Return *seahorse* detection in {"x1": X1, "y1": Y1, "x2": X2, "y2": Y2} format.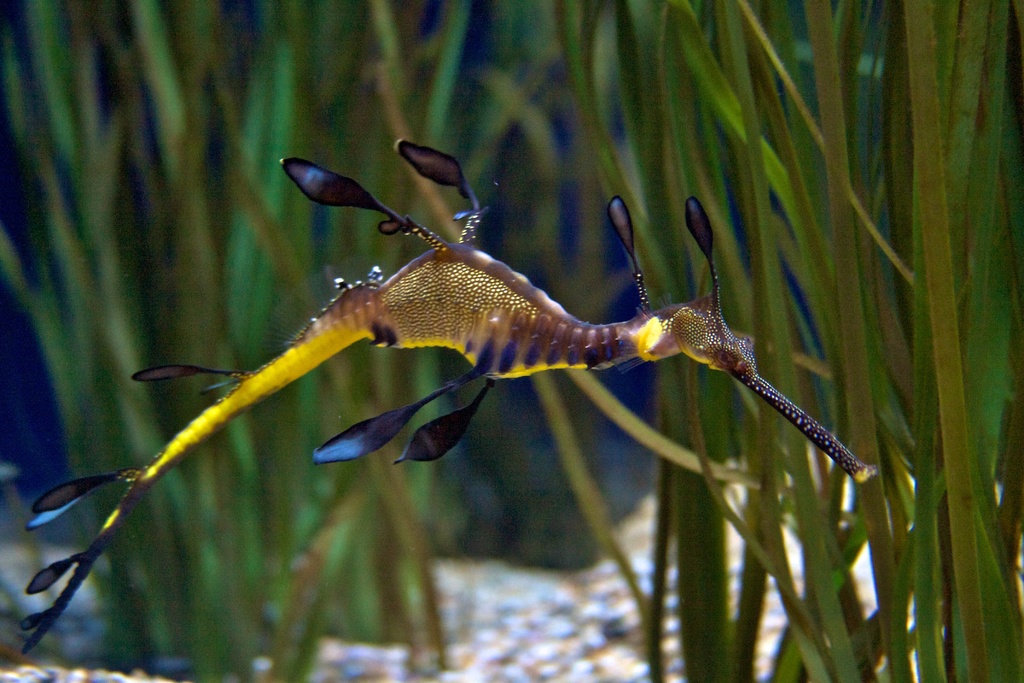
{"x1": 17, "y1": 130, "x2": 886, "y2": 655}.
